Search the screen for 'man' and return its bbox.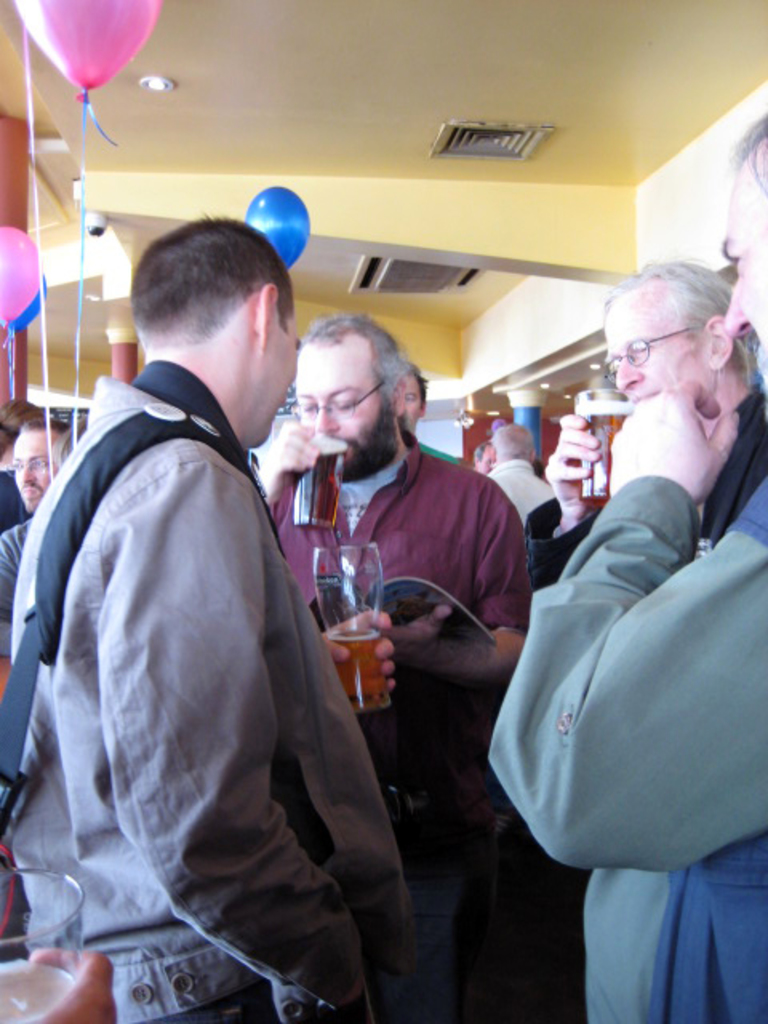
Found: <box>539,256,766,587</box>.
